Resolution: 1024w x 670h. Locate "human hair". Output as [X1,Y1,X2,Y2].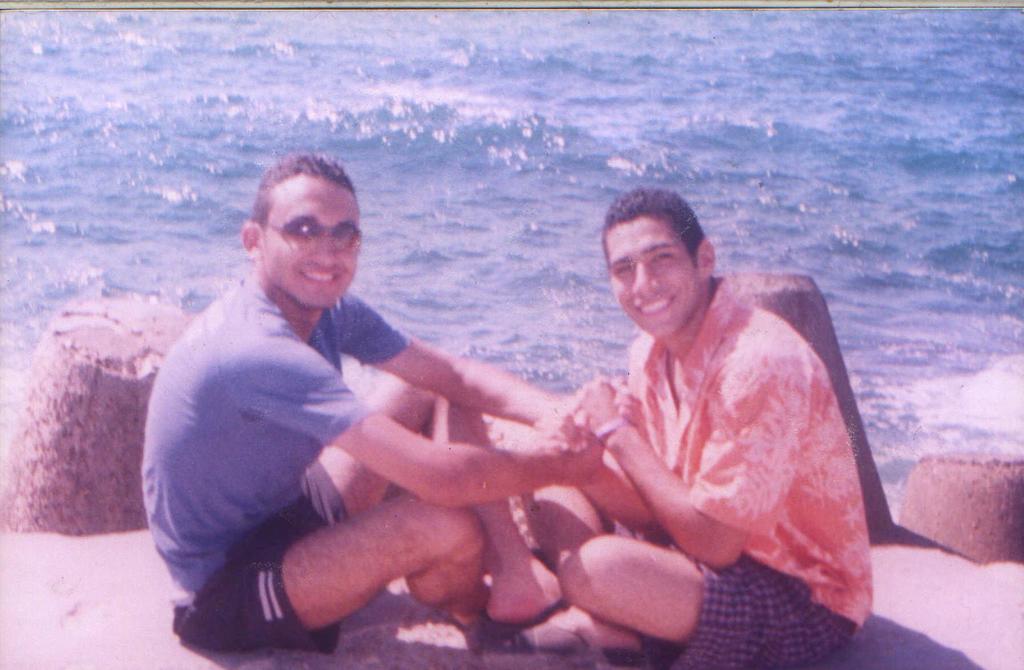
[242,161,353,270].
